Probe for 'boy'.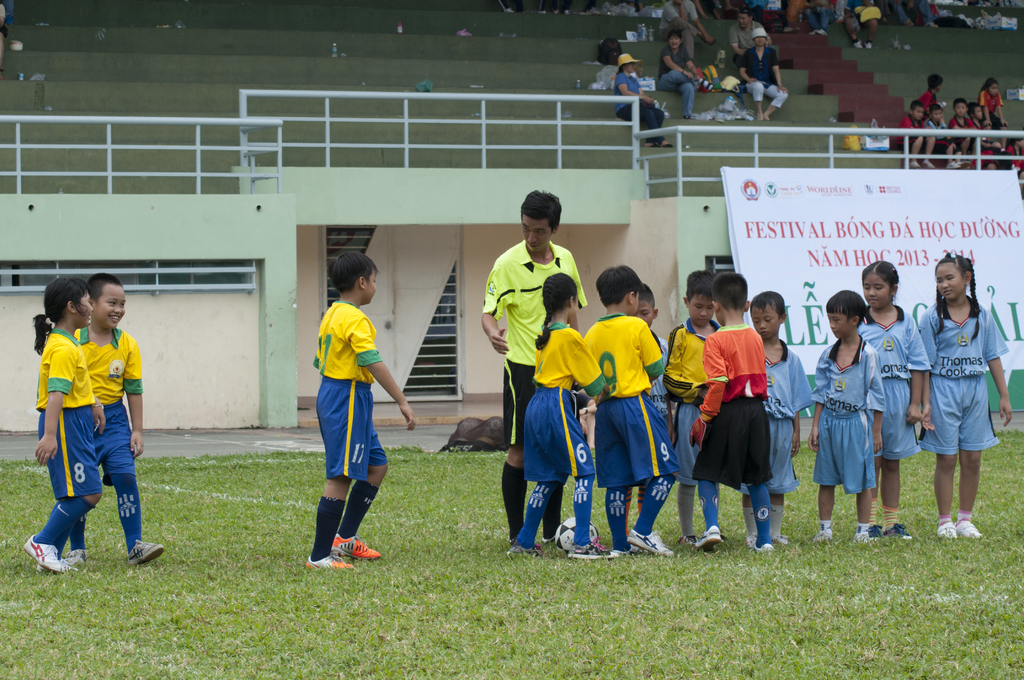
Probe result: [302, 255, 418, 581].
